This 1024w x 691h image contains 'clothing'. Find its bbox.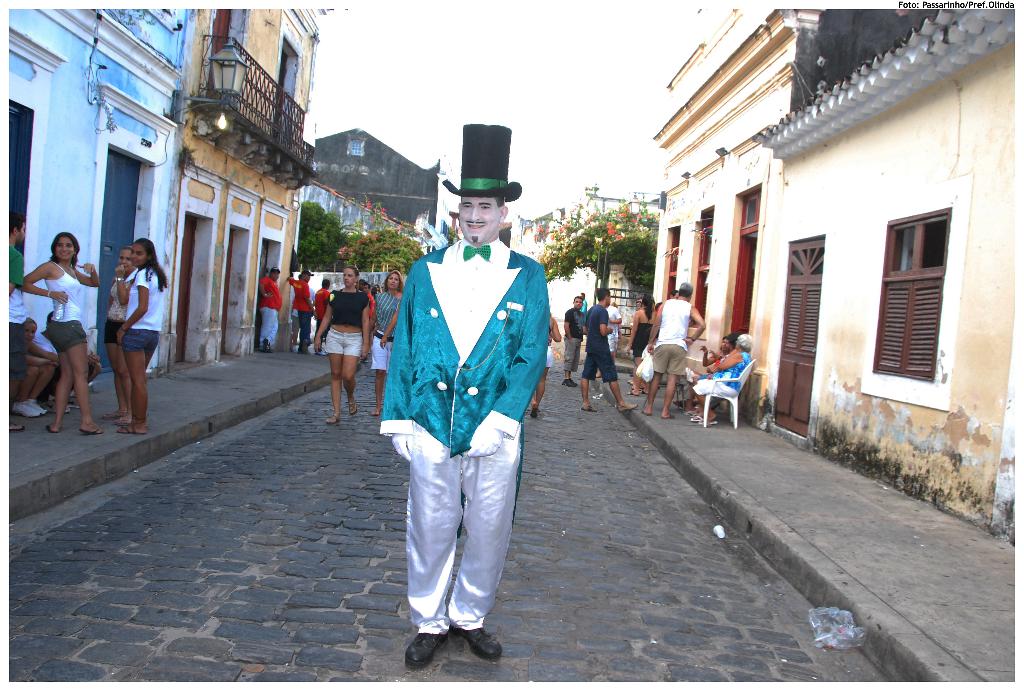
(x1=652, y1=301, x2=689, y2=347).
